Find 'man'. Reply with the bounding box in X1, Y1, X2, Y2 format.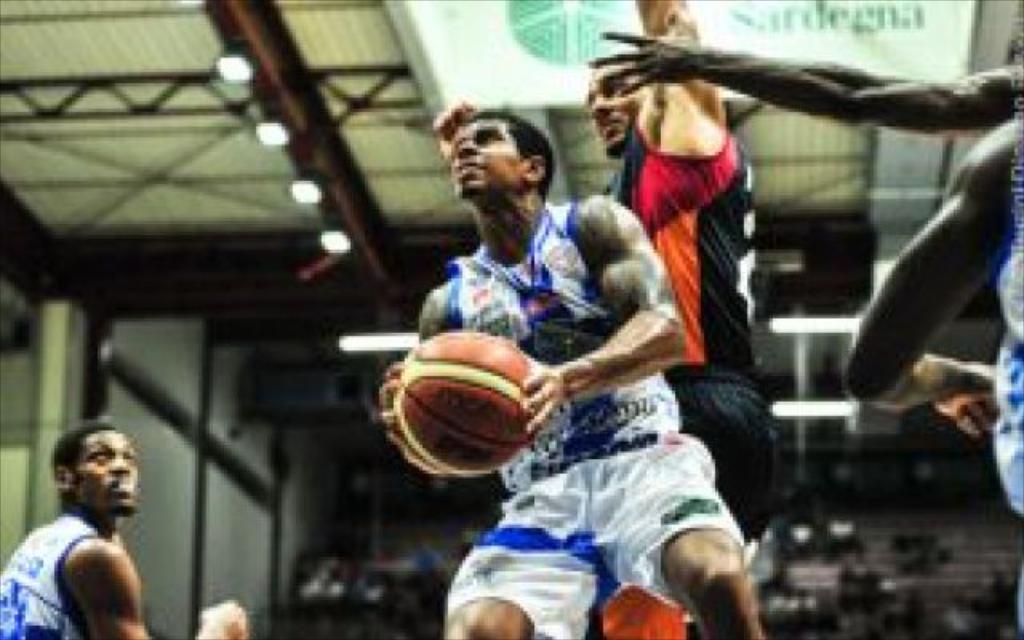
13, 426, 165, 639.
